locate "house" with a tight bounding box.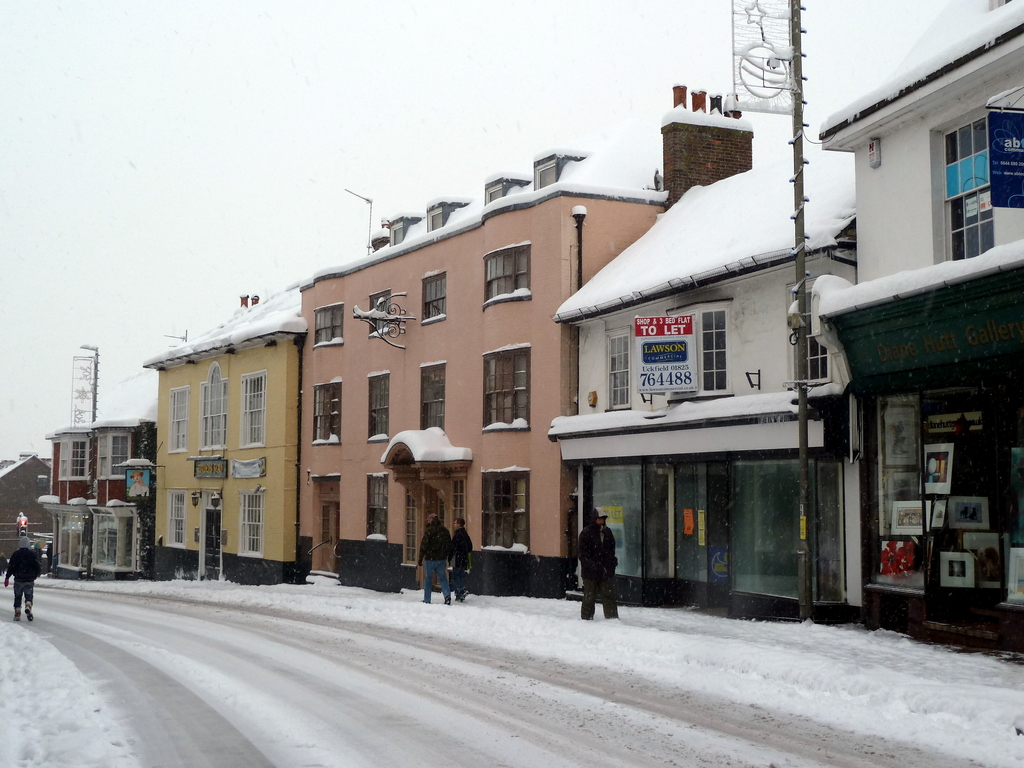
[left=26, top=410, right=152, bottom=581].
